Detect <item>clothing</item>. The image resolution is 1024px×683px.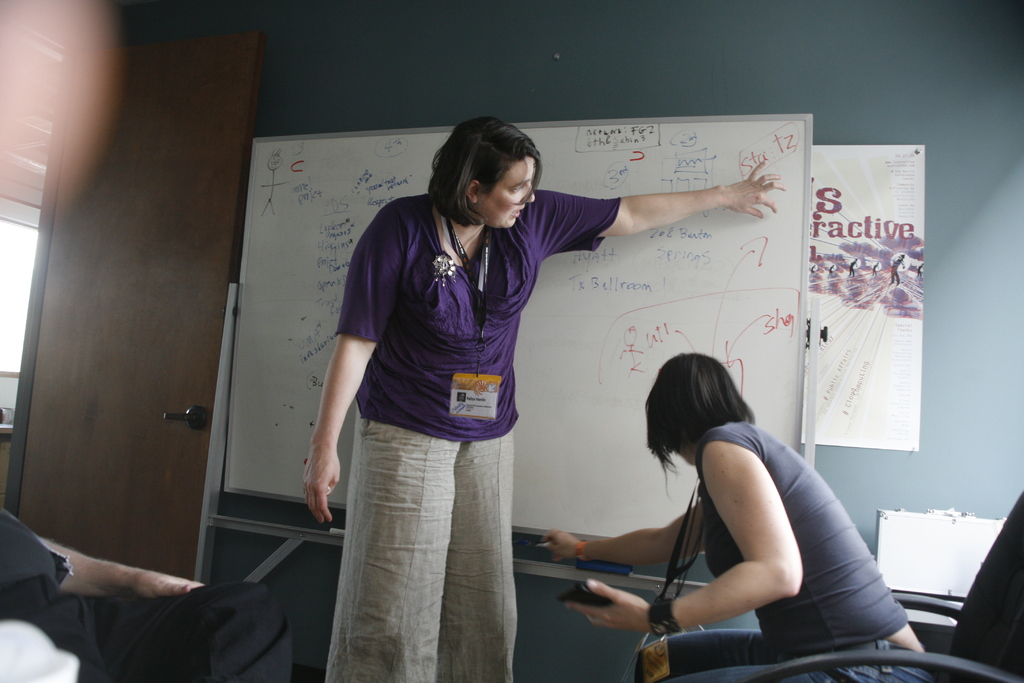
pyautogui.locateOnScreen(634, 418, 939, 682).
